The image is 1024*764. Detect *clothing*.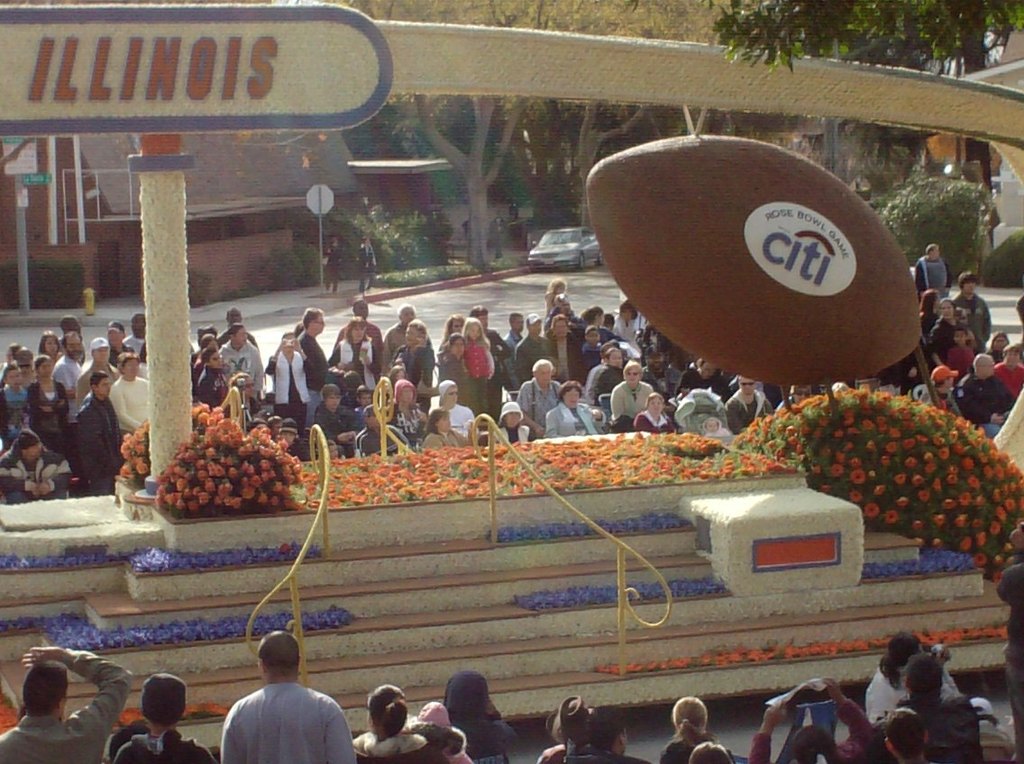
Detection: detection(116, 725, 219, 763).
